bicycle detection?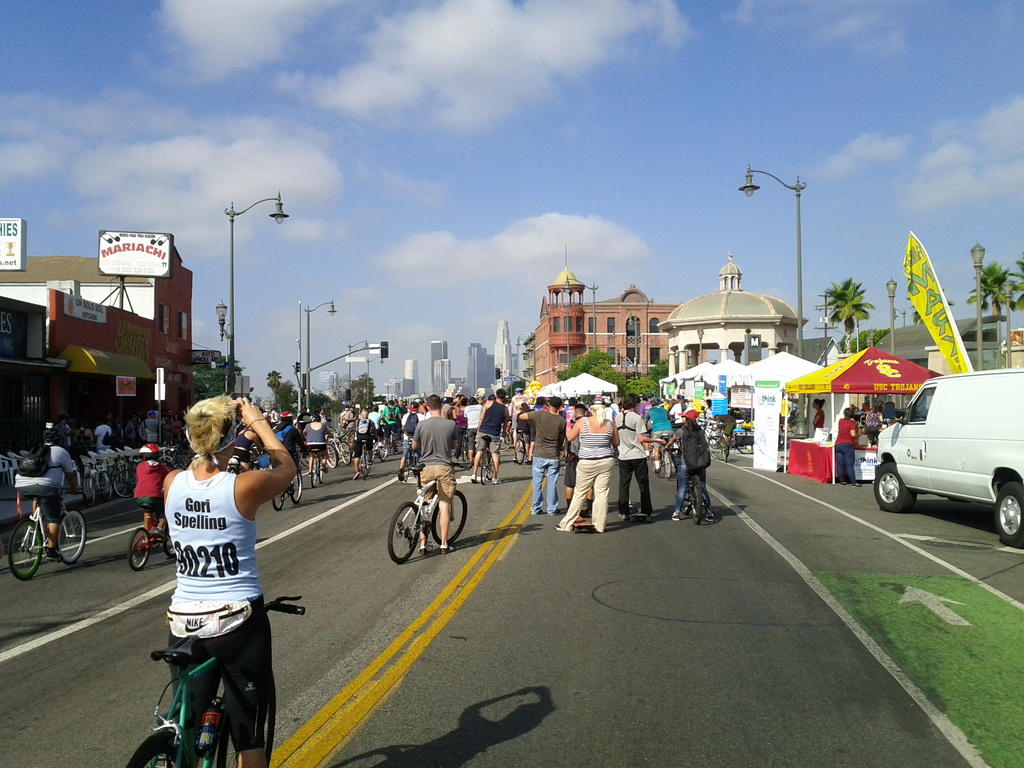
box(161, 442, 189, 468)
